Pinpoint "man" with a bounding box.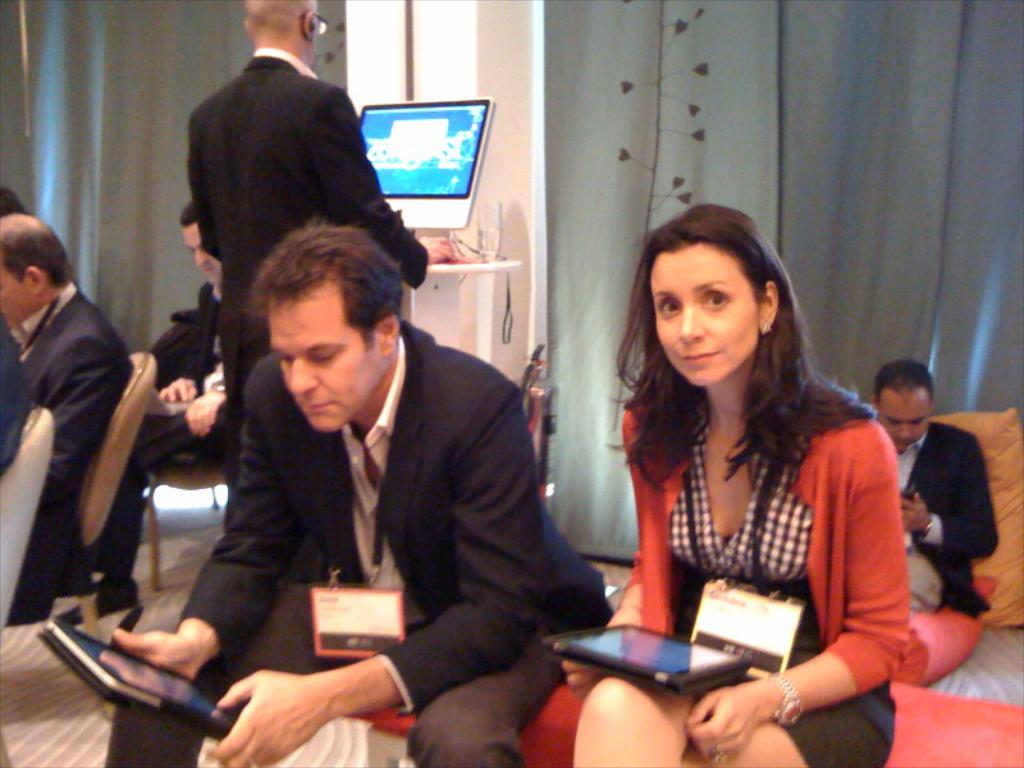
bbox(172, 0, 434, 412).
